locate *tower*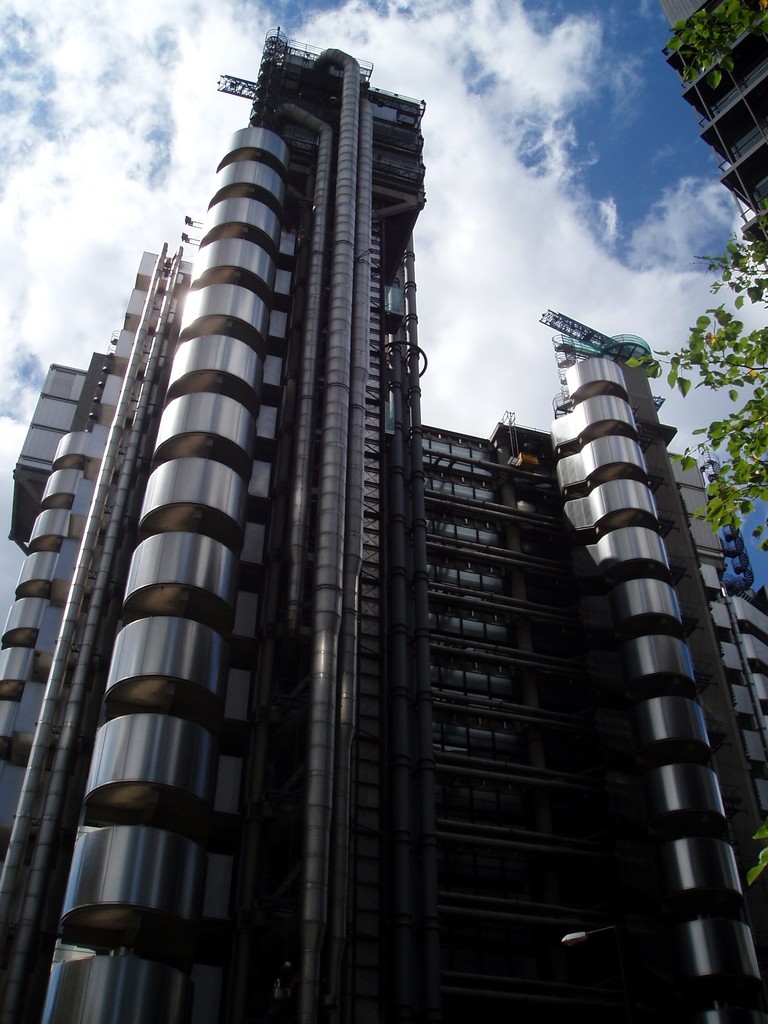
<box>0,66,724,949</box>
